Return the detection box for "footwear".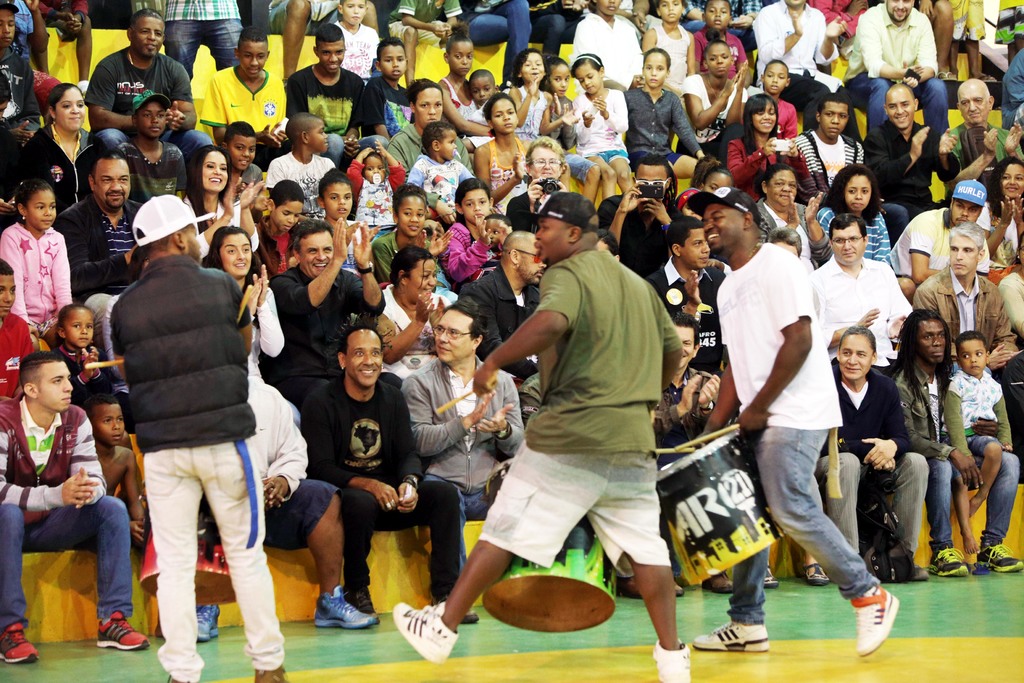
detection(196, 603, 221, 642).
